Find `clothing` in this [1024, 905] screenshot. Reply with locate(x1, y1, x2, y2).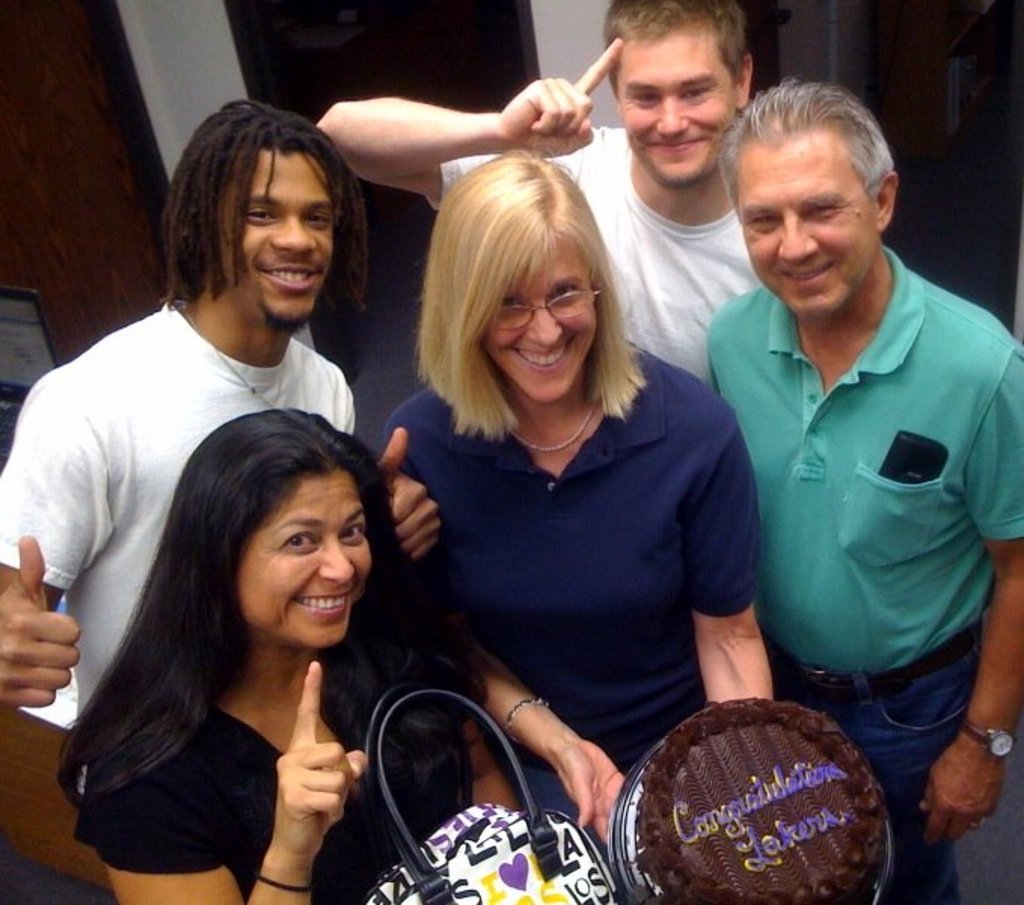
locate(369, 382, 756, 896).
